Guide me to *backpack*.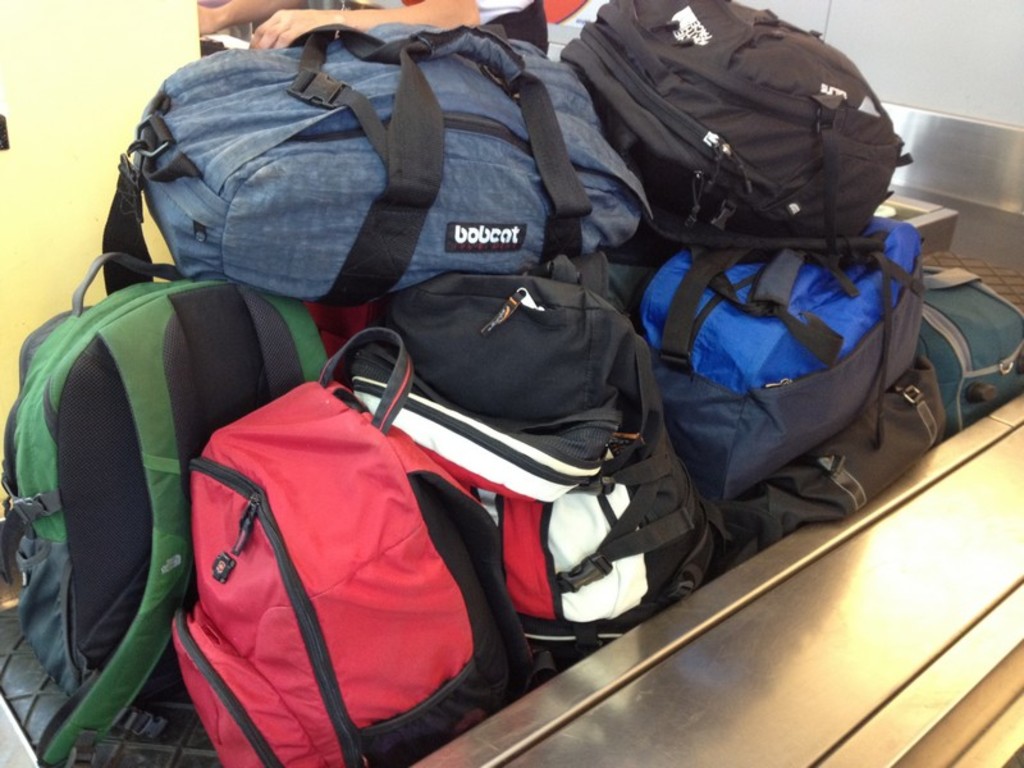
Guidance: bbox(561, 0, 914, 264).
